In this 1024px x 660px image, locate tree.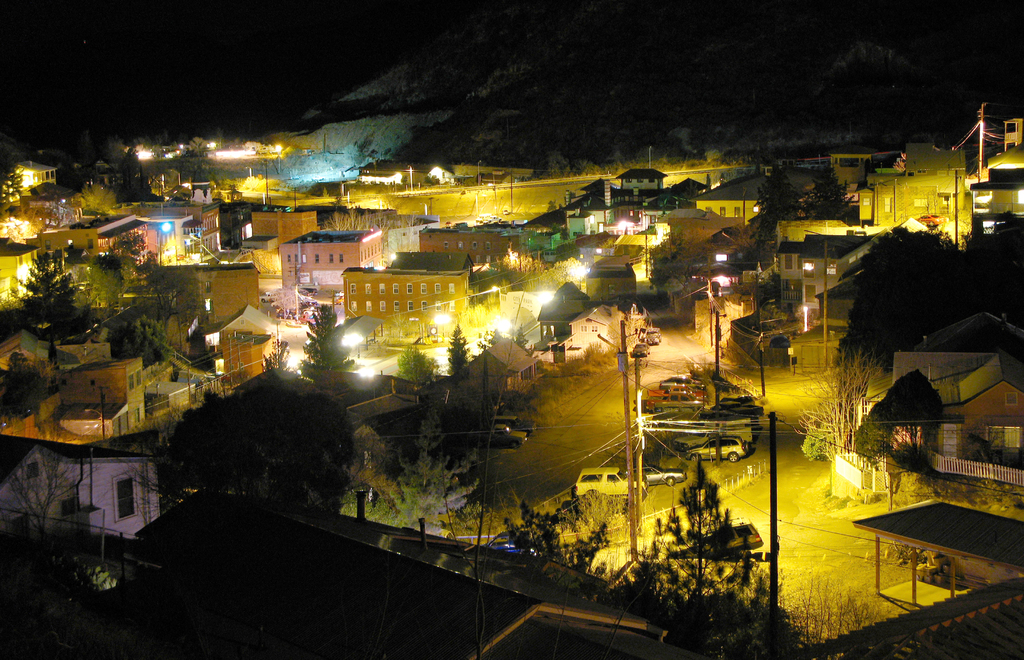
Bounding box: l=636, t=465, r=794, b=659.
